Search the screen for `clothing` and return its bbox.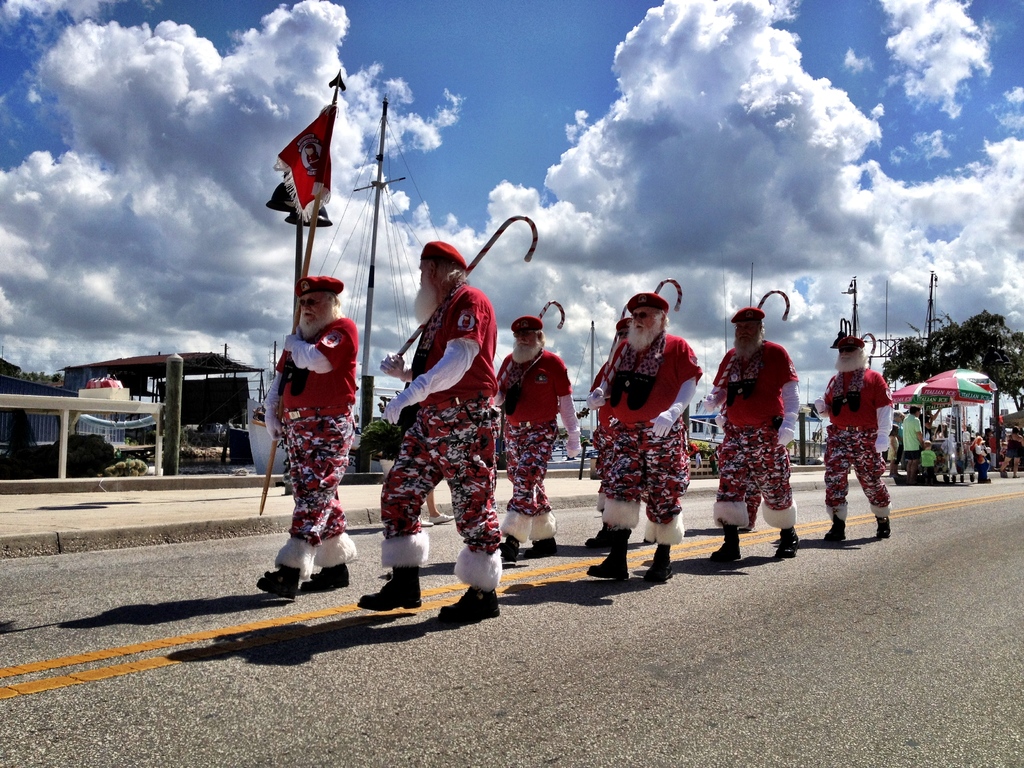
Found: x1=808, y1=368, x2=890, y2=518.
